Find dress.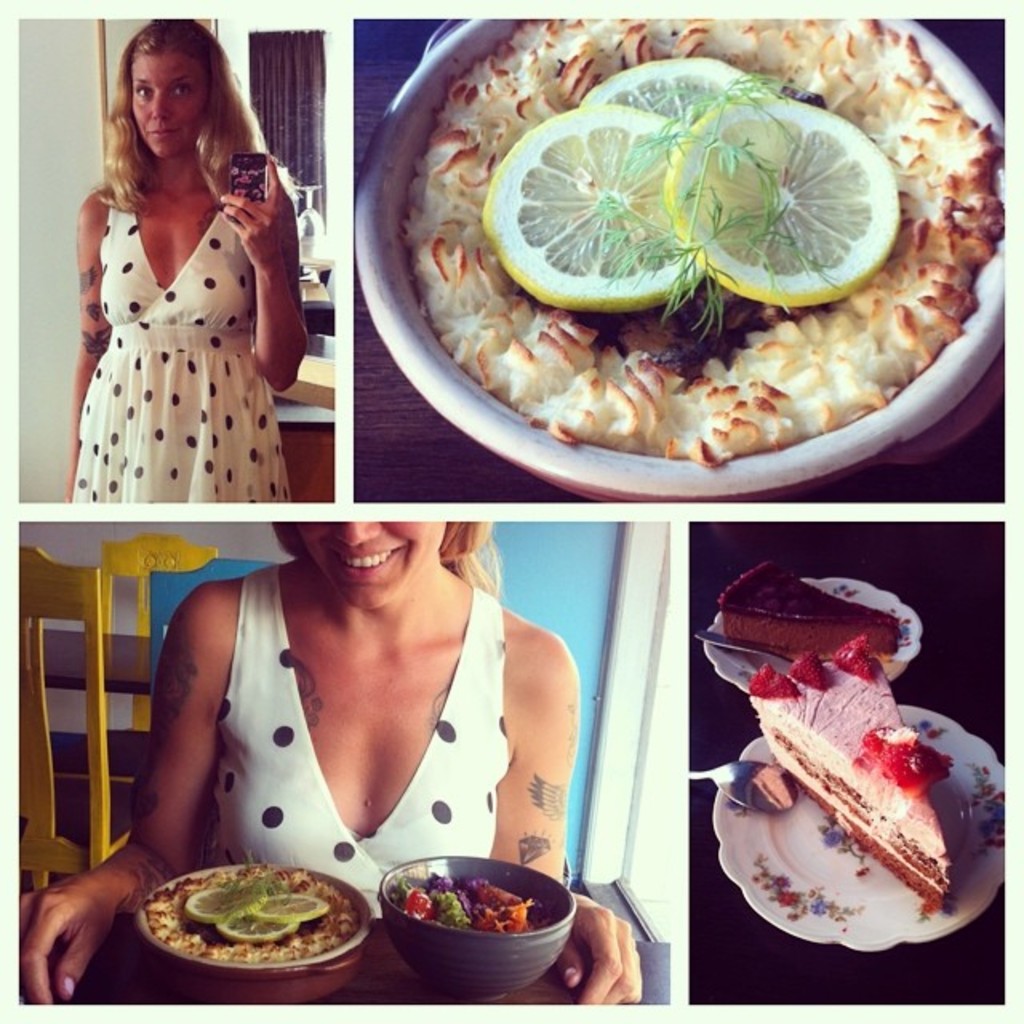
region(66, 195, 291, 507).
